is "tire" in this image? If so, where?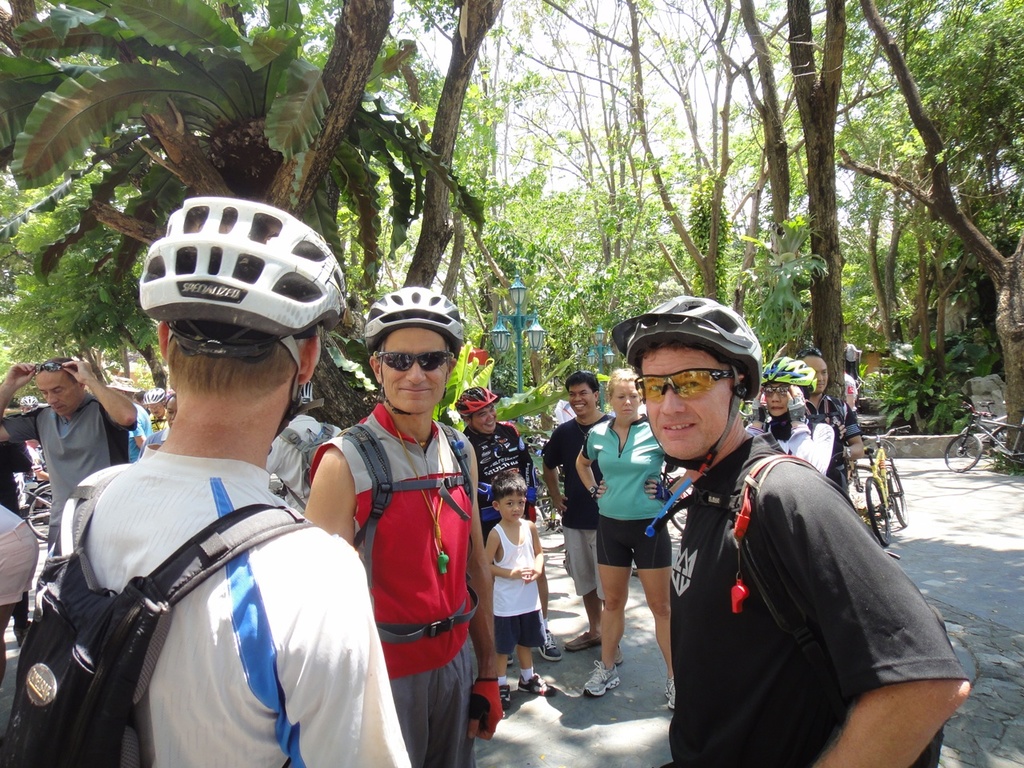
Yes, at <box>534,475,552,533</box>.
